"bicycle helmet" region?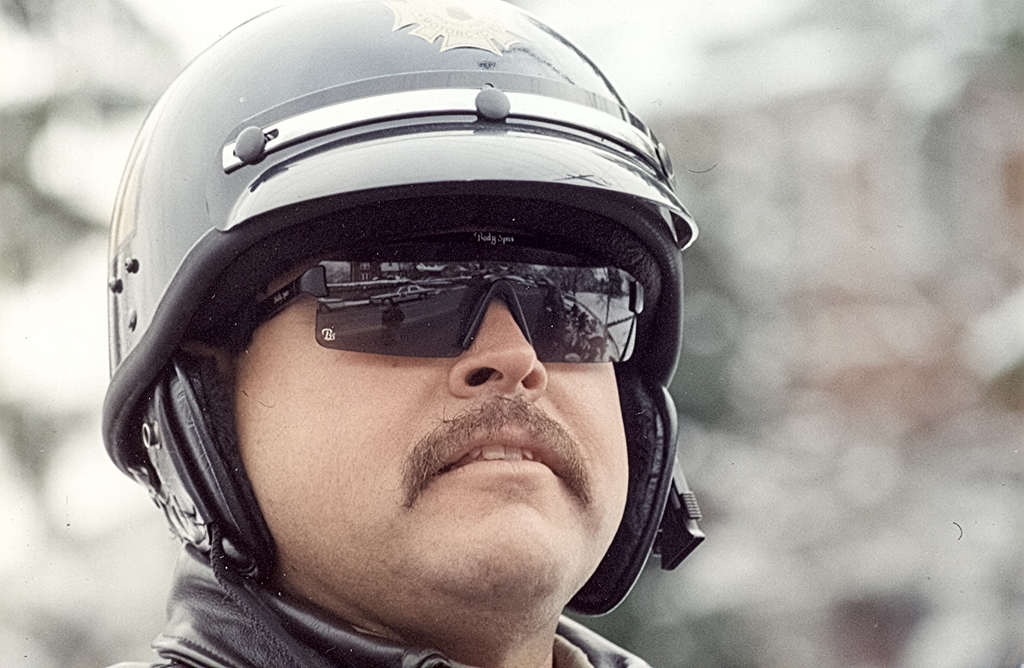
bbox=(104, 0, 702, 602)
